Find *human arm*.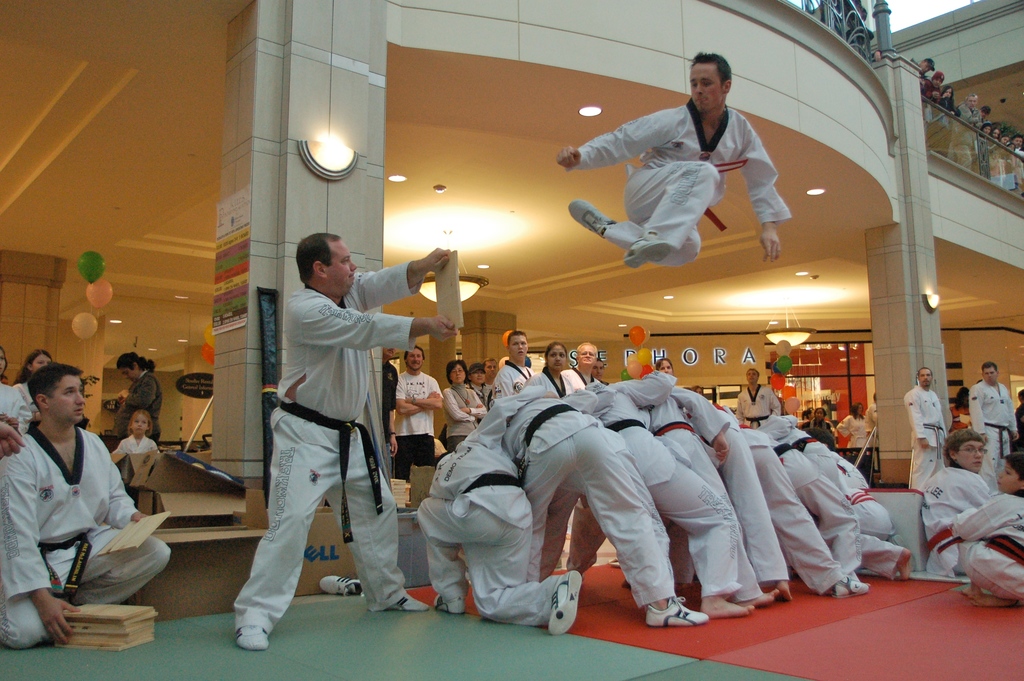
(left=607, top=369, right=676, bottom=404).
